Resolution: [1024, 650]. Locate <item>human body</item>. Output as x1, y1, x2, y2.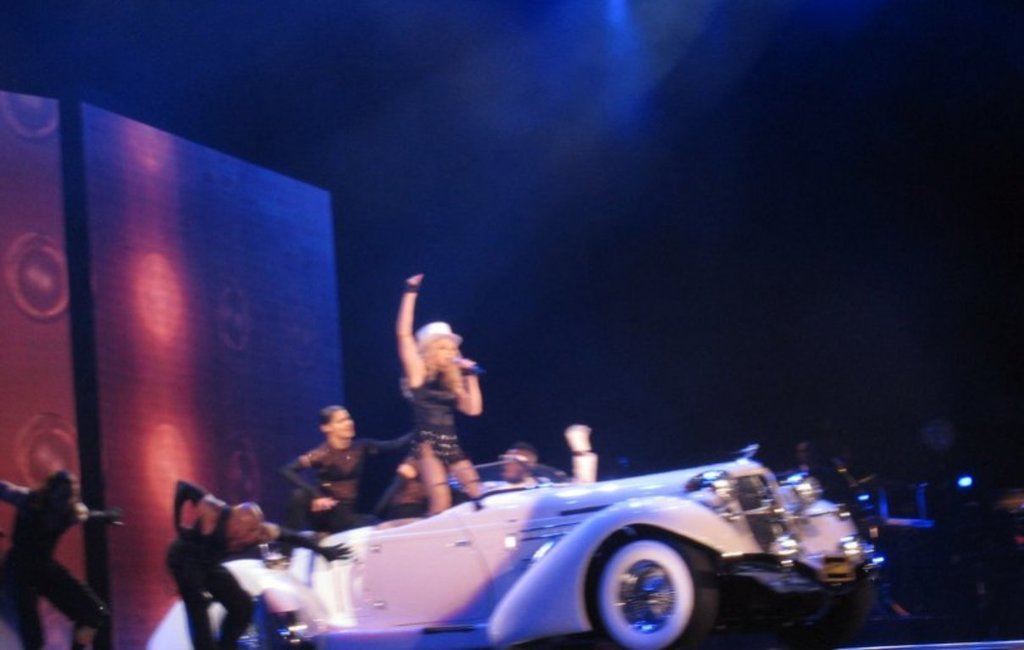
0, 459, 119, 649.
